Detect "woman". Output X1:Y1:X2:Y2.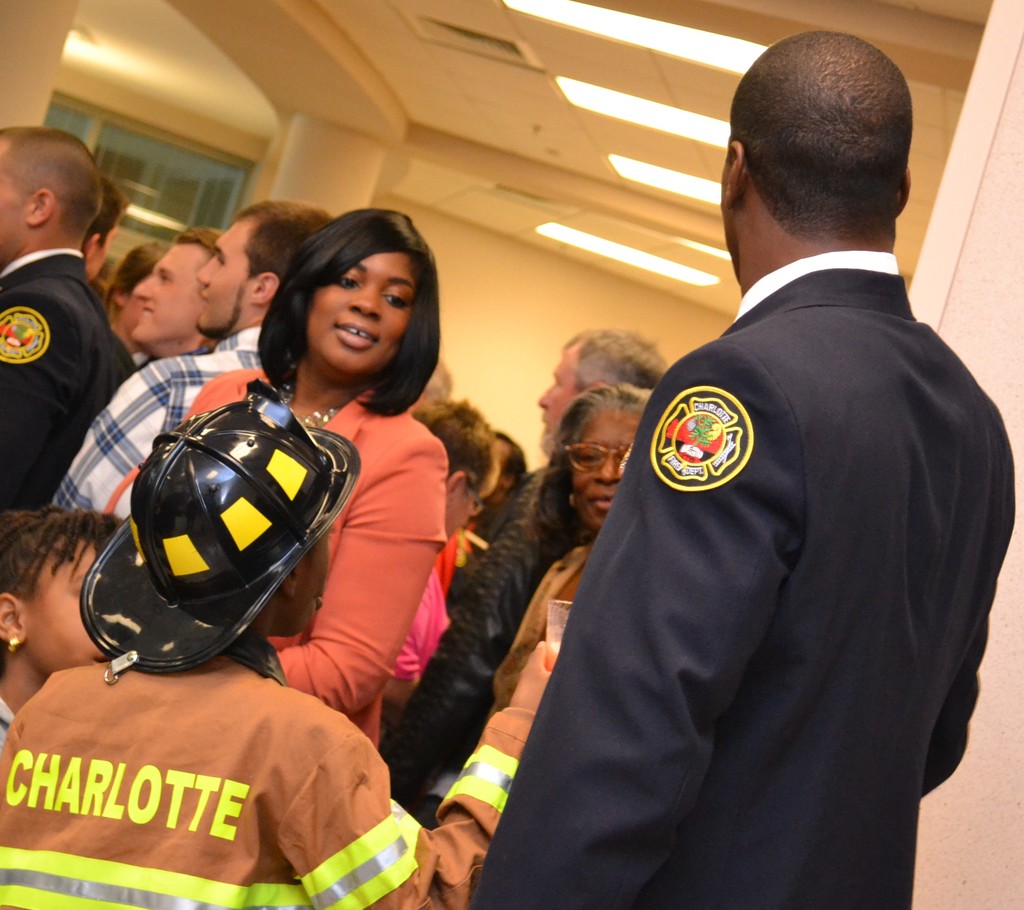
493:383:655:715.
